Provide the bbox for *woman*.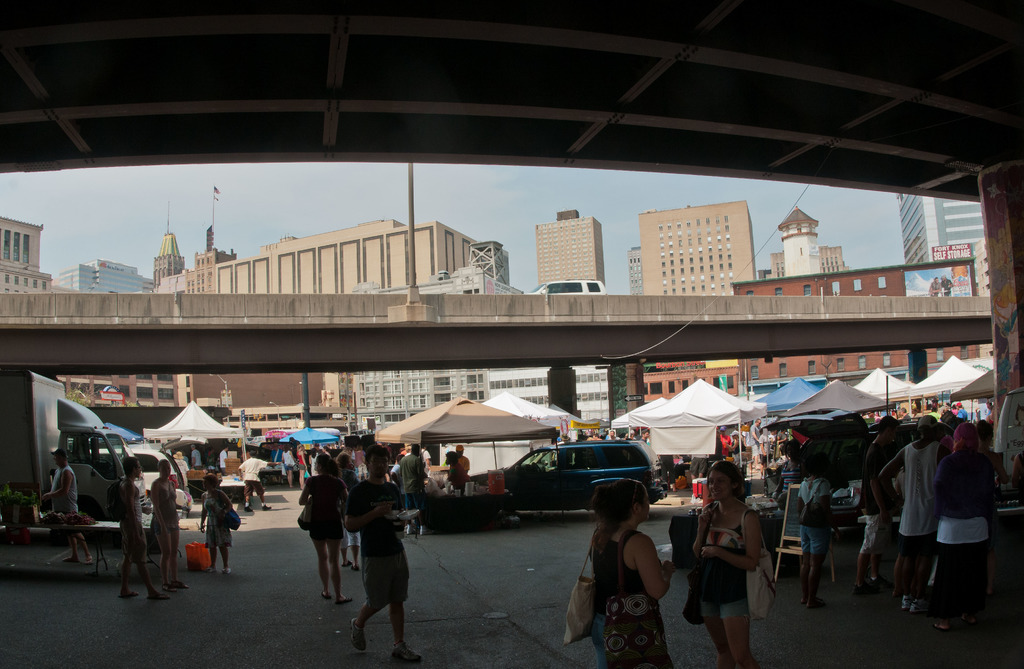
box(194, 475, 228, 575).
